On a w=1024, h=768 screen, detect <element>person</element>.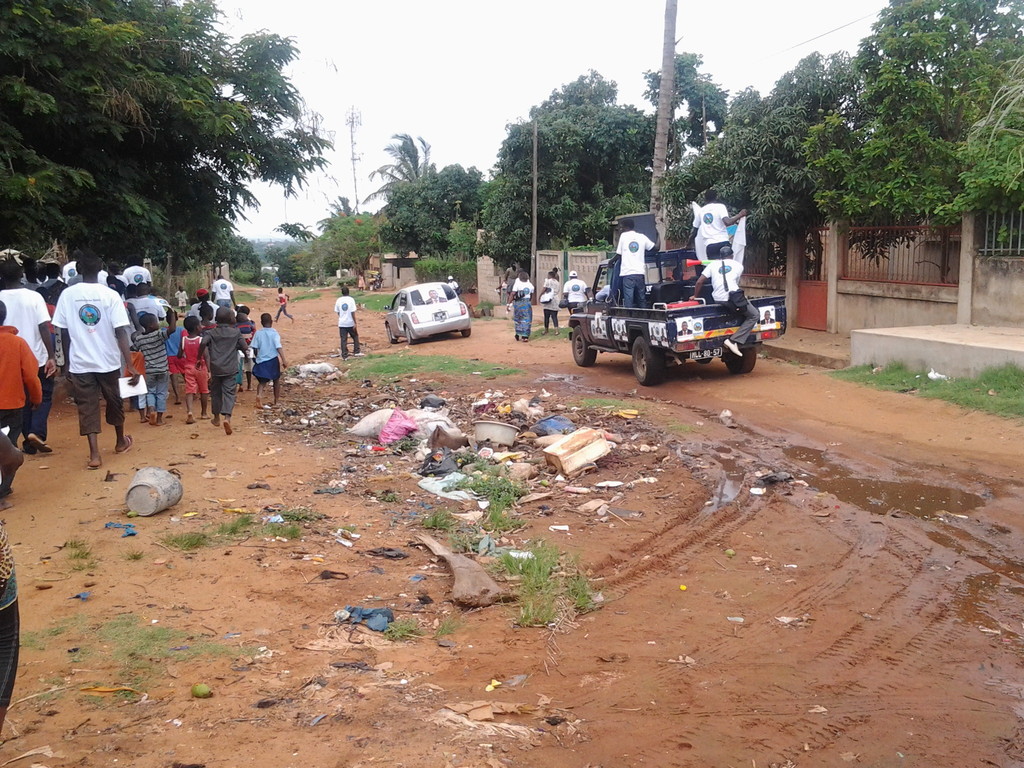
Rect(661, 264, 686, 282).
